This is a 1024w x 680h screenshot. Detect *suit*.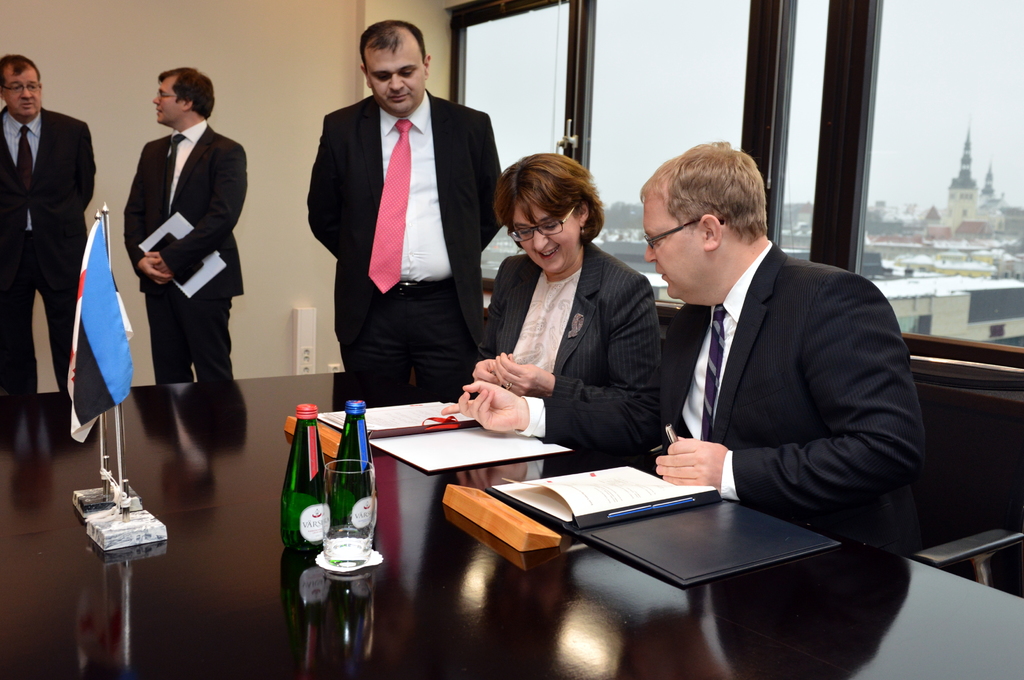
520:237:920:568.
